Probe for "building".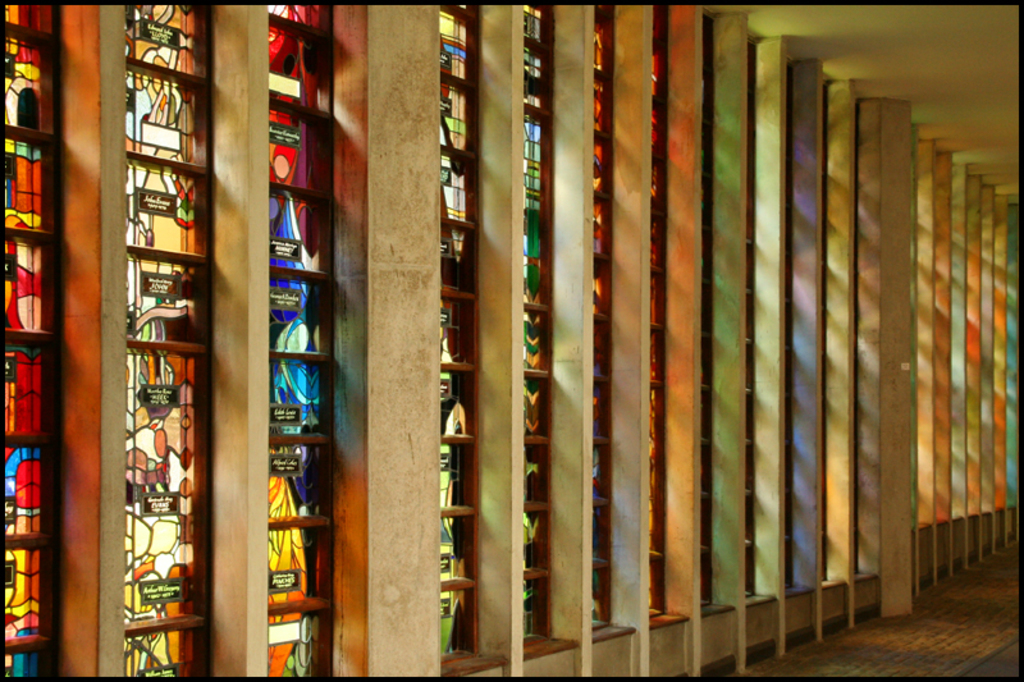
Probe result: bbox=(3, 3, 1020, 679).
